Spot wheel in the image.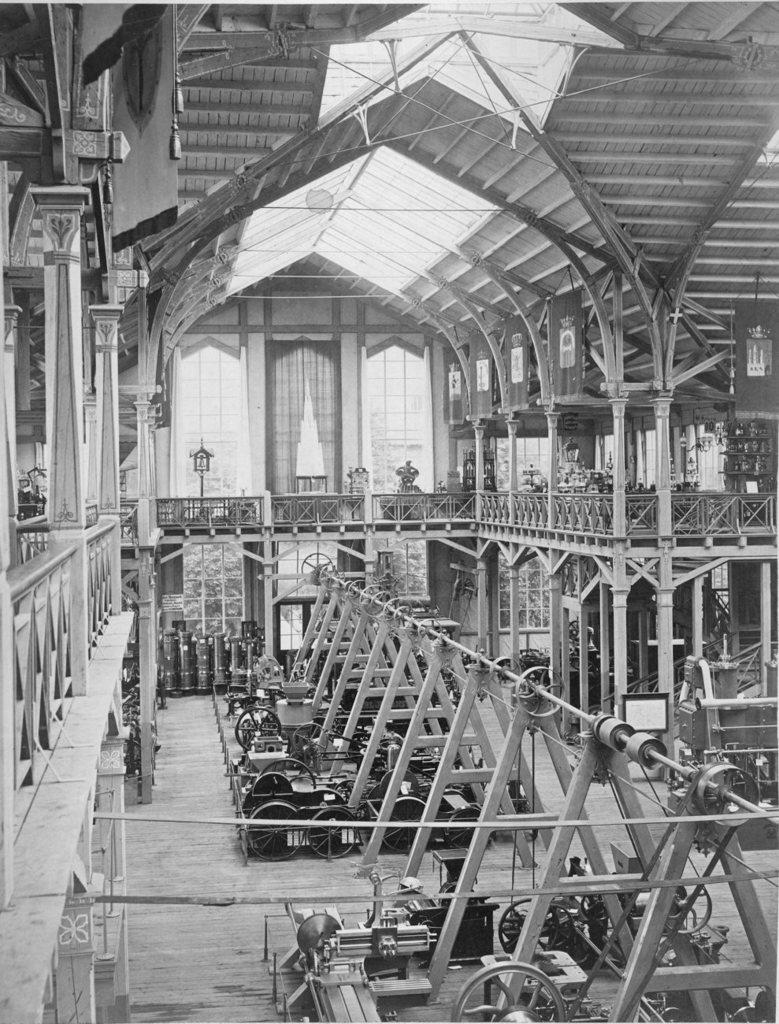
wheel found at 494:890:536:955.
